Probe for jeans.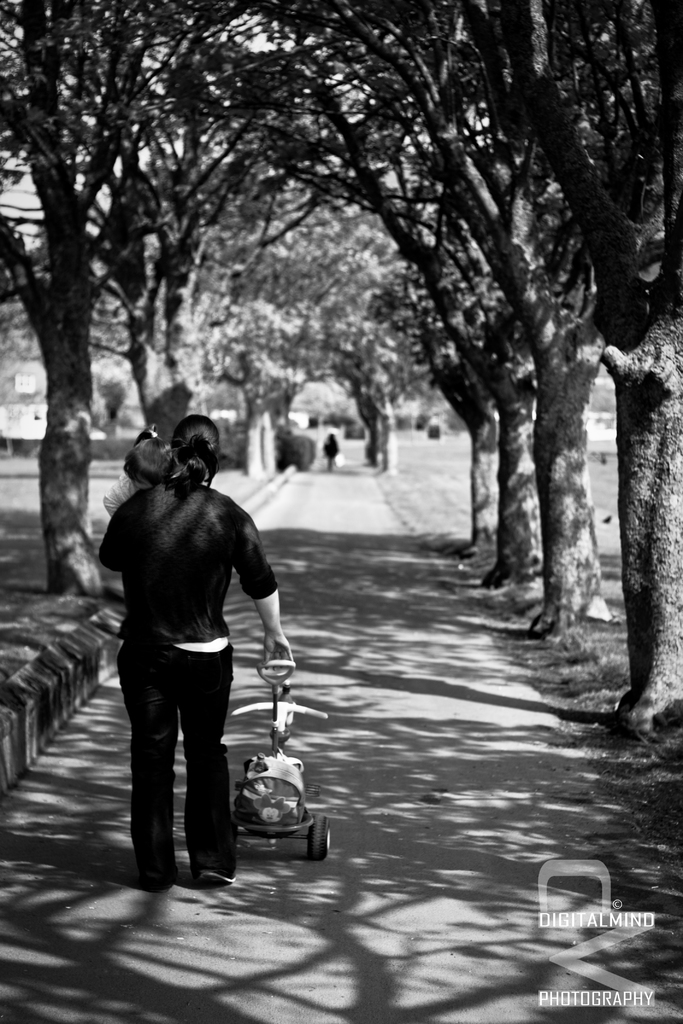
Probe result: [117, 645, 233, 874].
